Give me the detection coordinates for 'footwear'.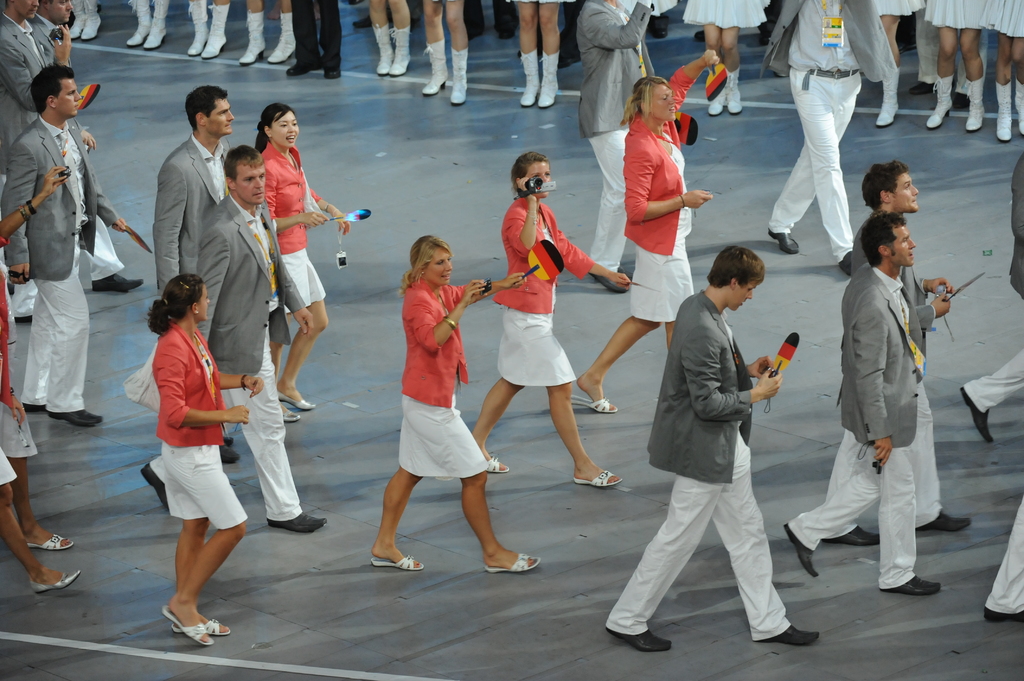
<box>965,73,988,132</box>.
